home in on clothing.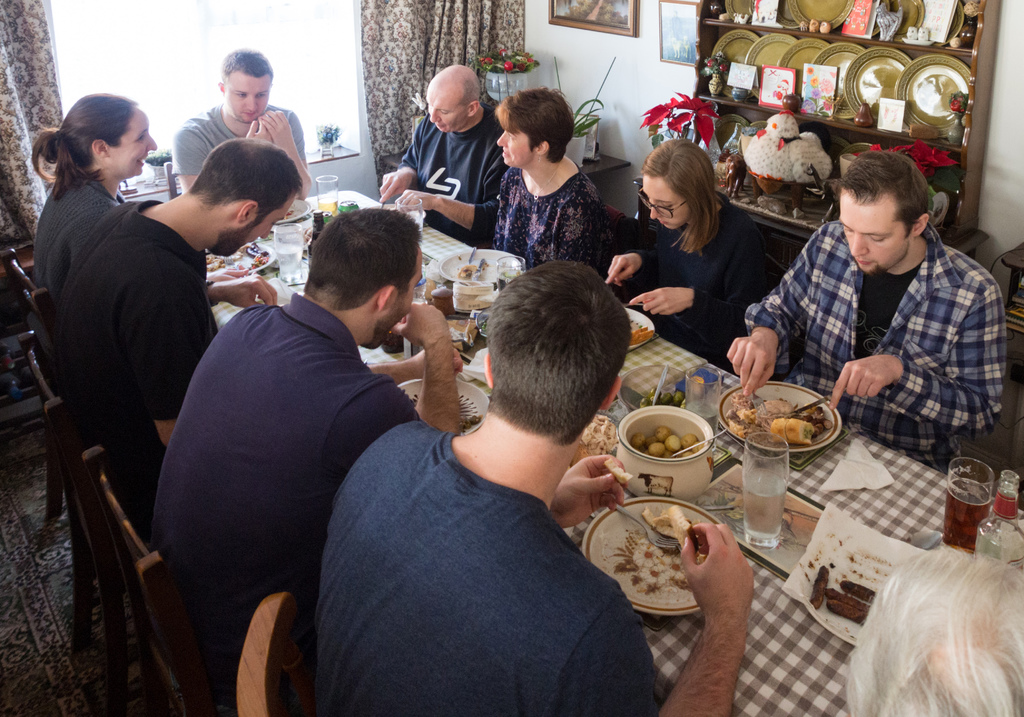
Homed in at x1=404, y1=105, x2=499, y2=255.
